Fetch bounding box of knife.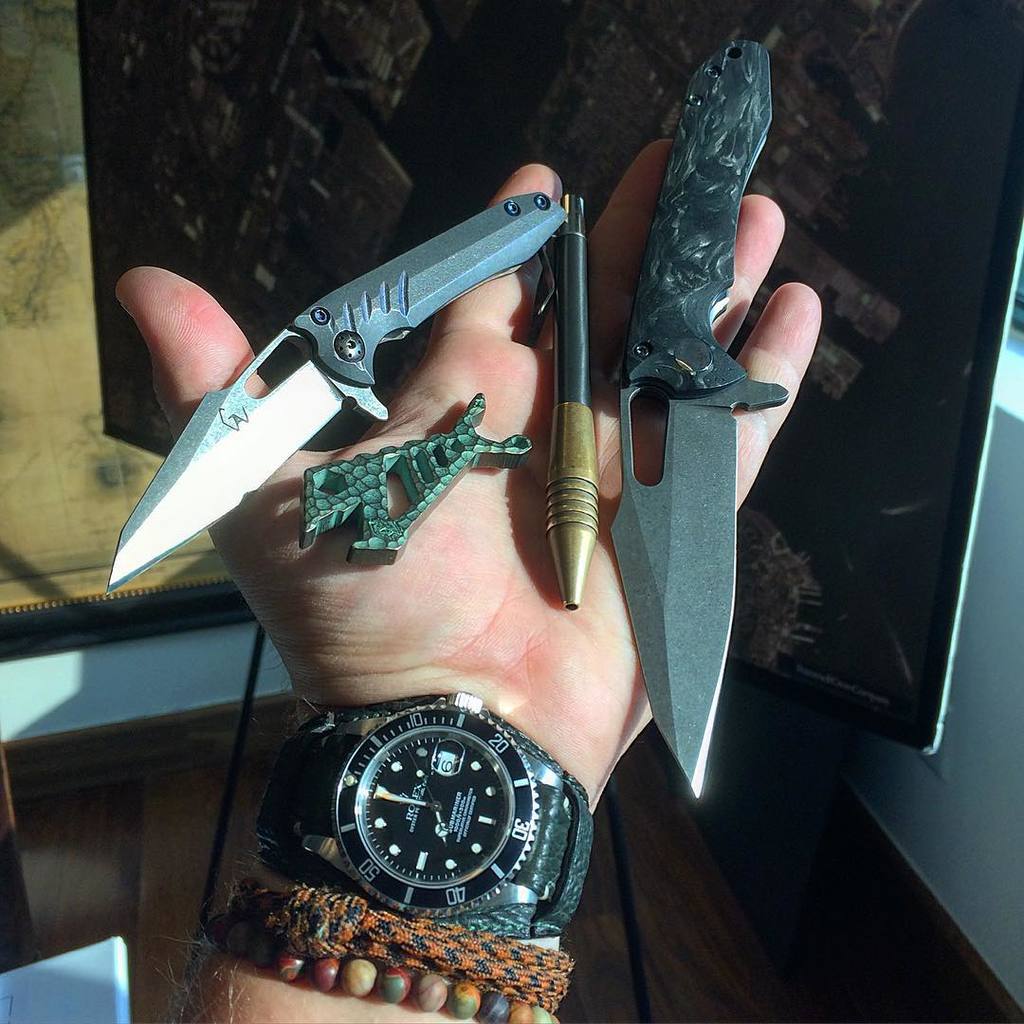
Bbox: box(107, 190, 571, 594).
